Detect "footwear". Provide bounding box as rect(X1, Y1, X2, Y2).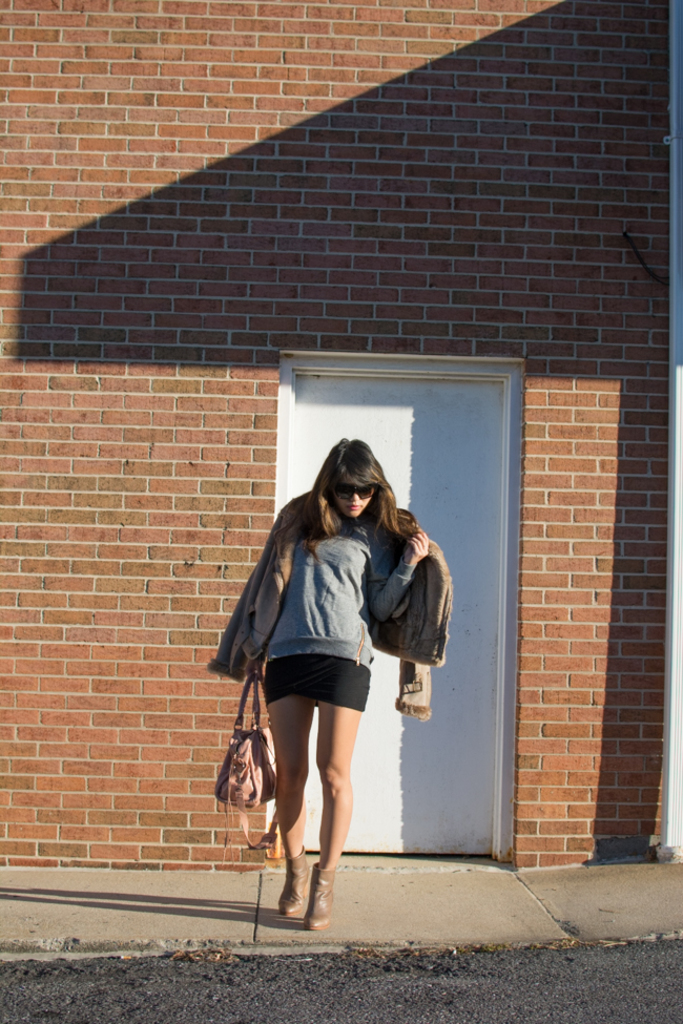
rect(303, 858, 334, 927).
